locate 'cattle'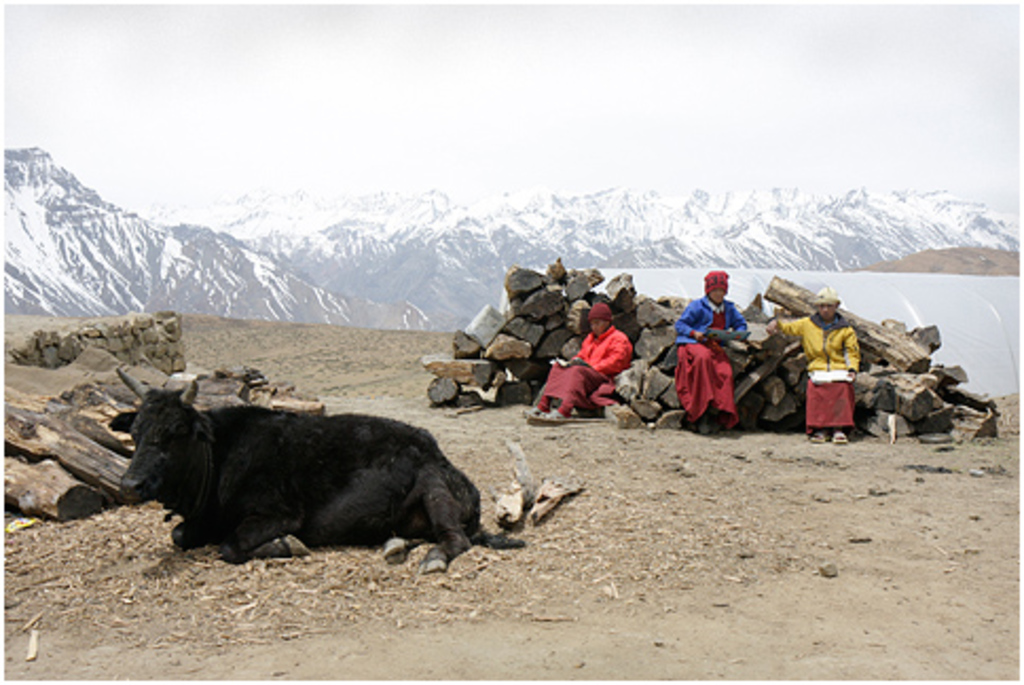
[114,368,523,571]
